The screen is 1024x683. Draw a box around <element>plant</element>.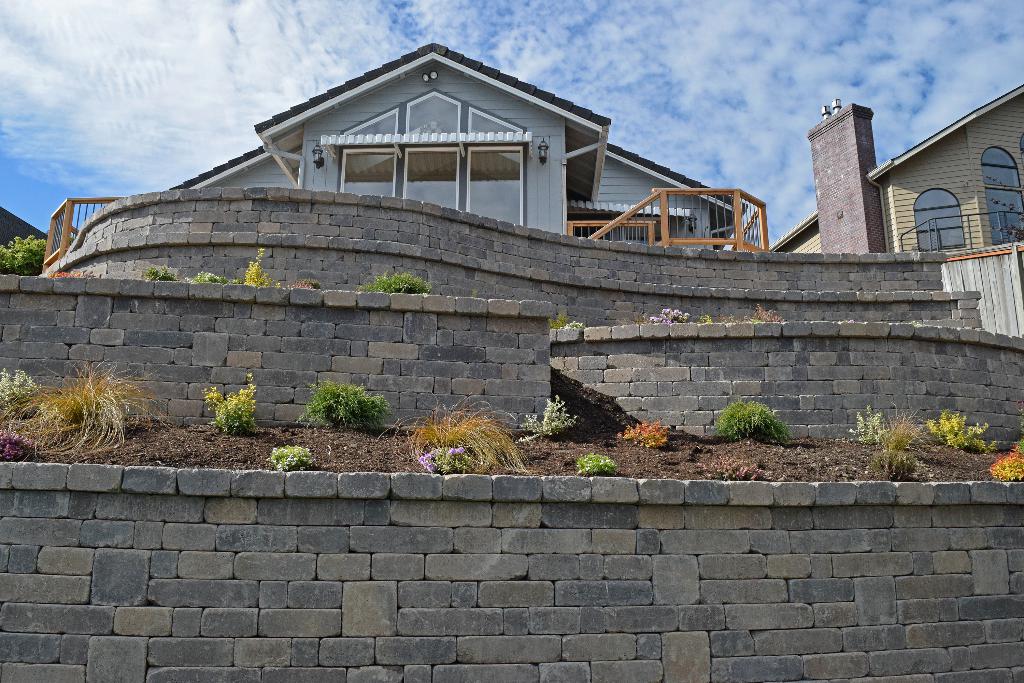
{"left": 141, "top": 267, "right": 180, "bottom": 281}.
